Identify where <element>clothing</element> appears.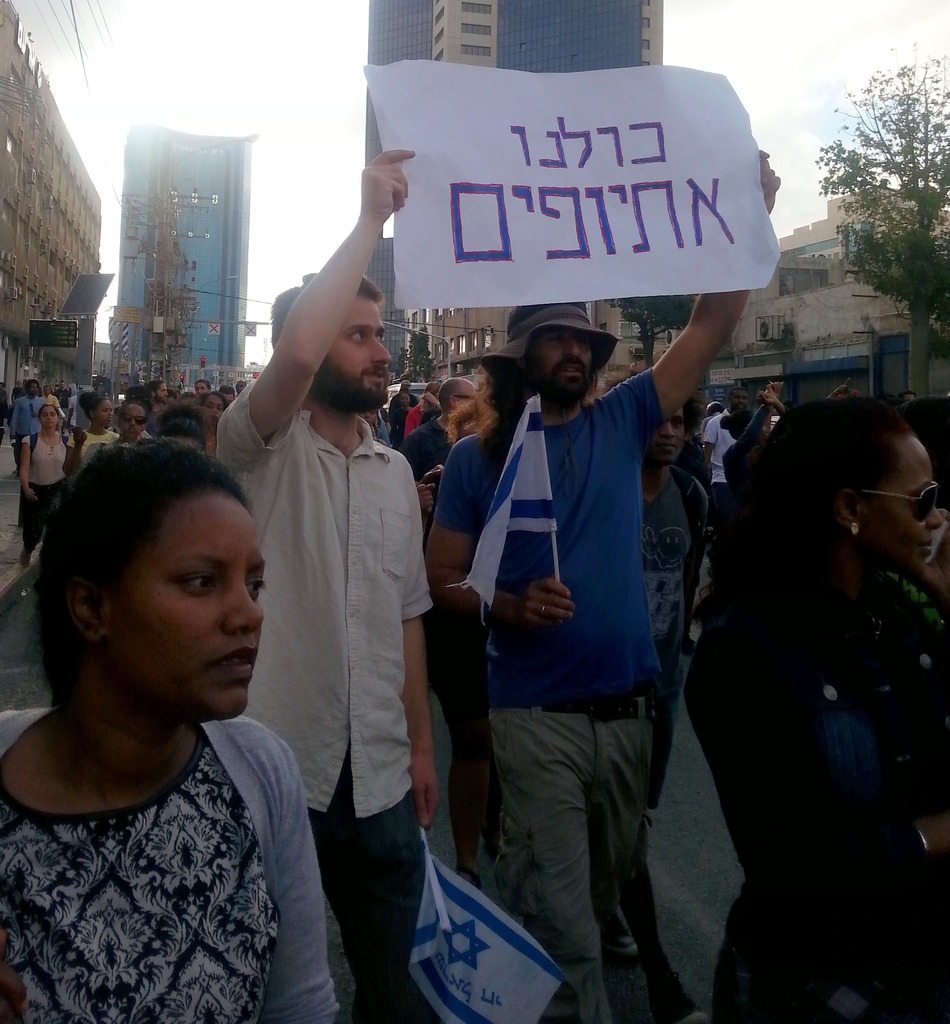
Appears at pyautogui.locateOnScreen(428, 364, 678, 1023).
